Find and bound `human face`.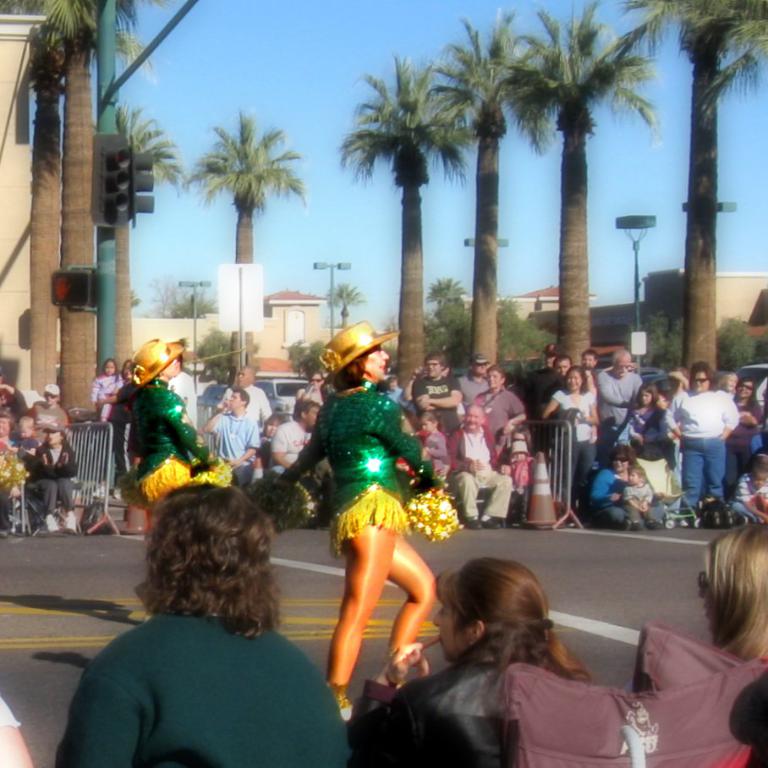
Bound: <region>305, 403, 319, 426</region>.
